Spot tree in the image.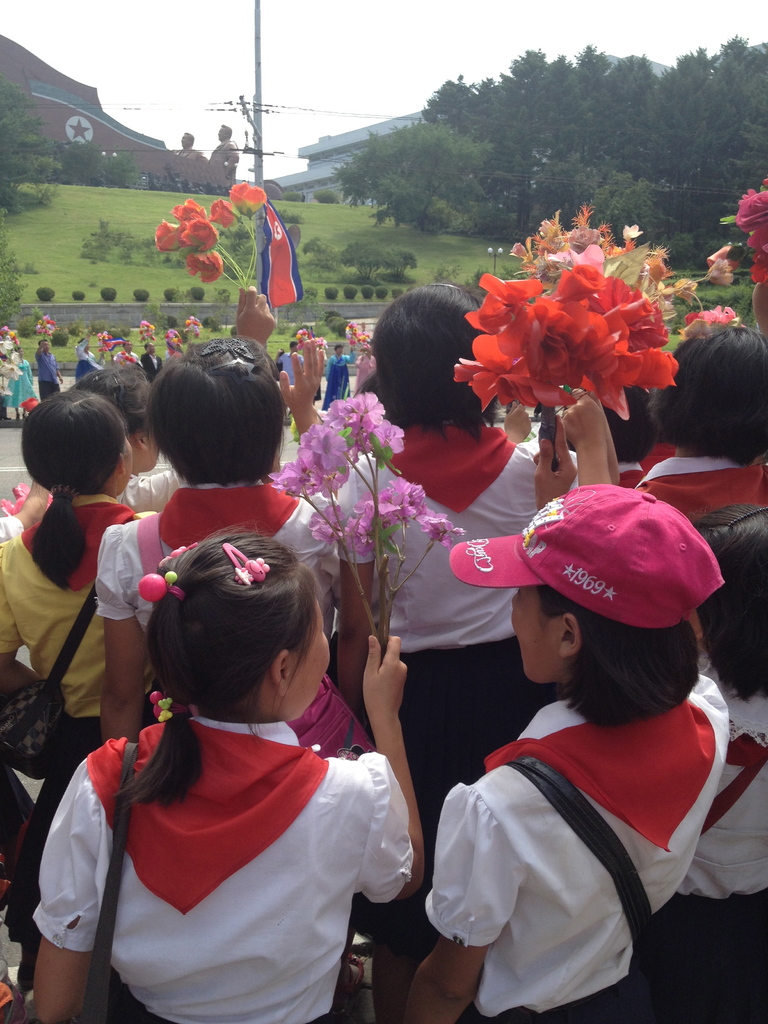
tree found at crop(60, 143, 140, 190).
